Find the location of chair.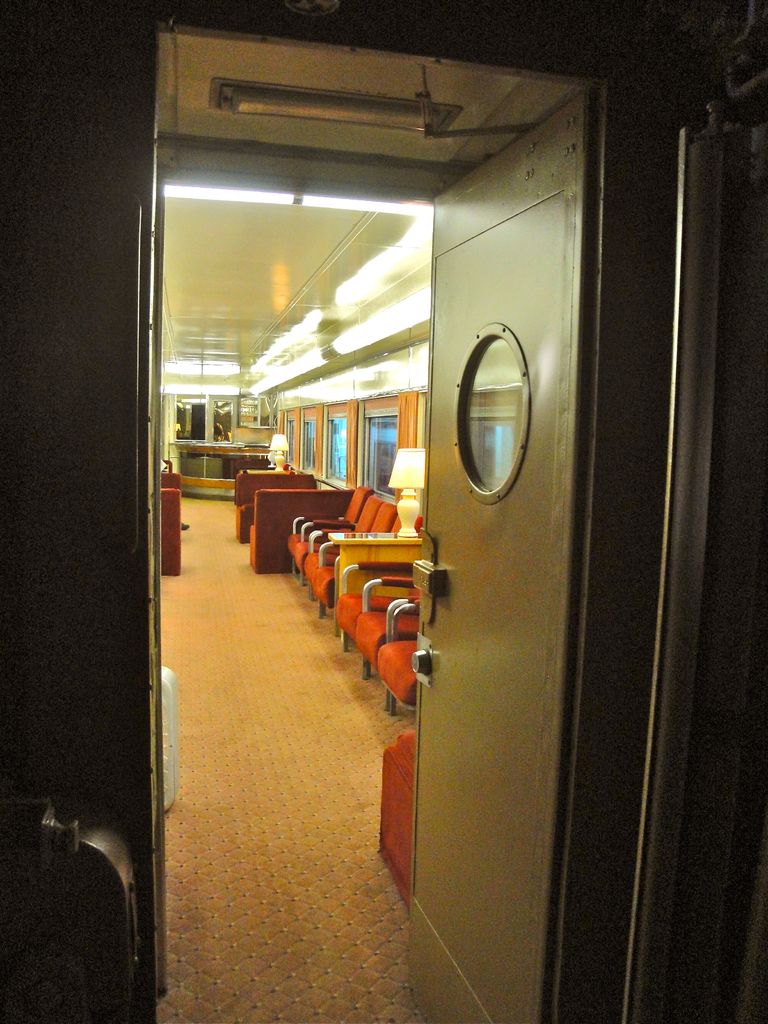
Location: 327, 518, 401, 659.
